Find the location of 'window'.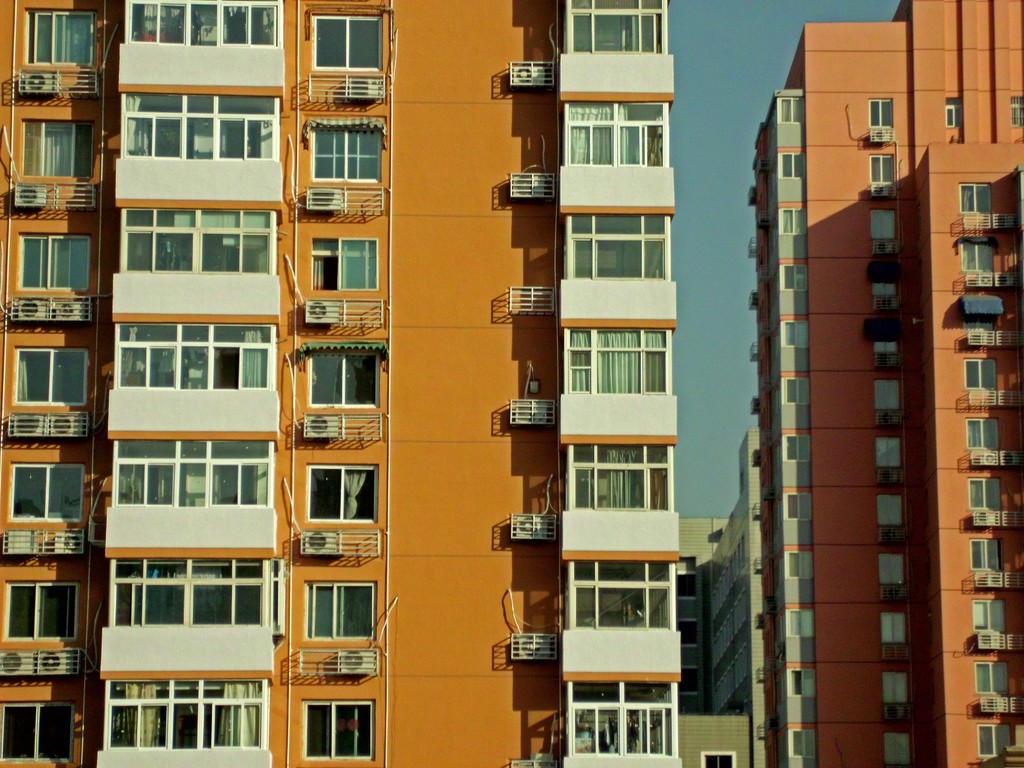
Location: <region>311, 122, 380, 186</region>.
